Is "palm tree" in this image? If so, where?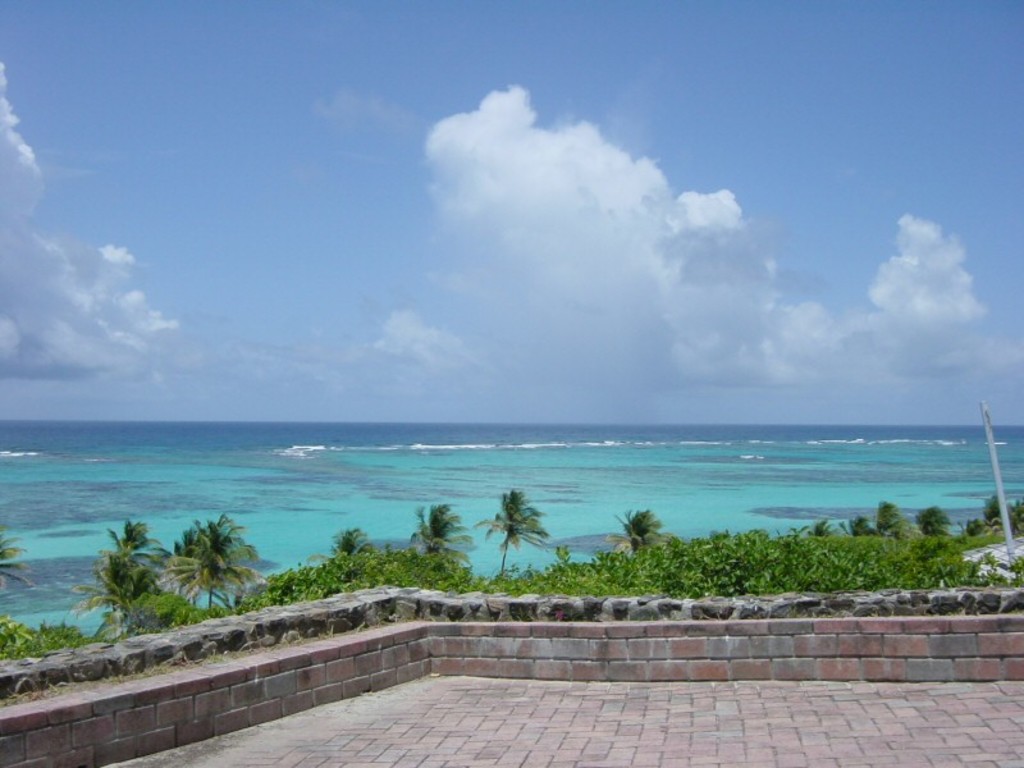
Yes, at [472, 484, 552, 585].
